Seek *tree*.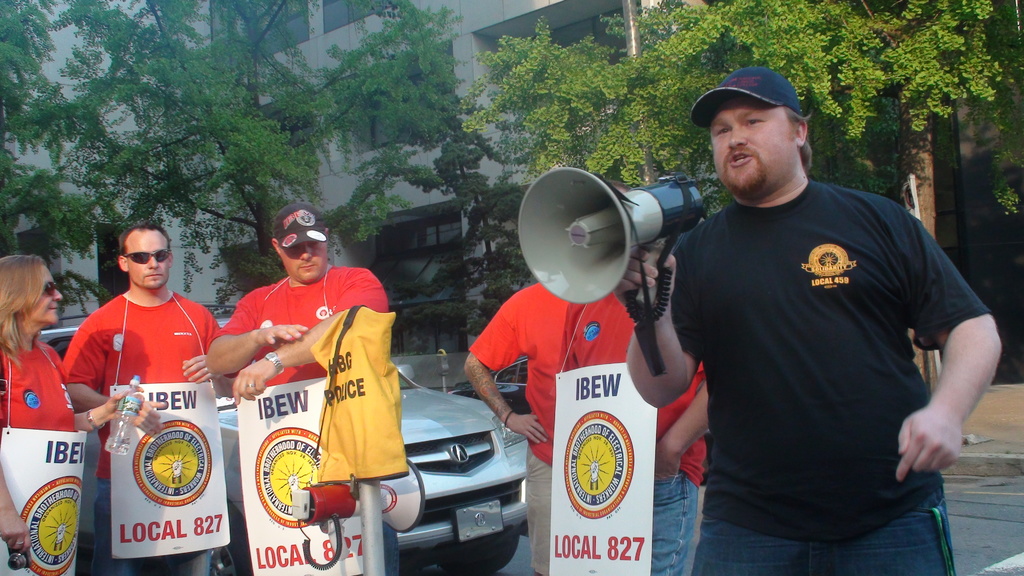
detection(17, 0, 452, 282).
